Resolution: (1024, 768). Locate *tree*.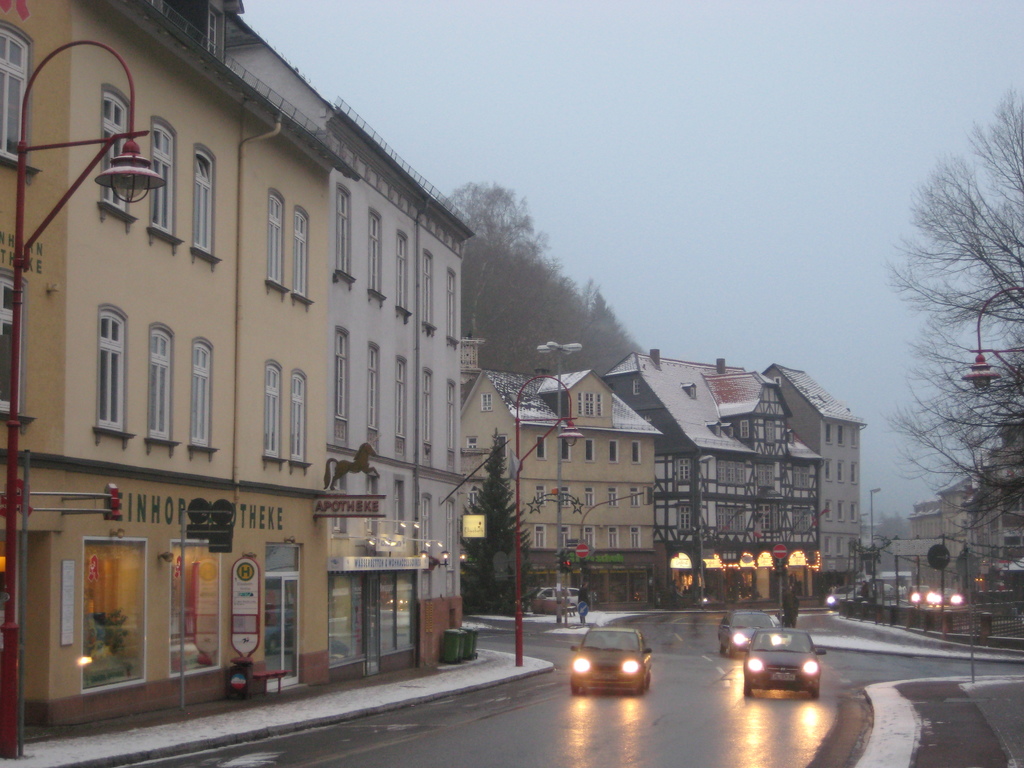
crop(445, 175, 658, 389).
